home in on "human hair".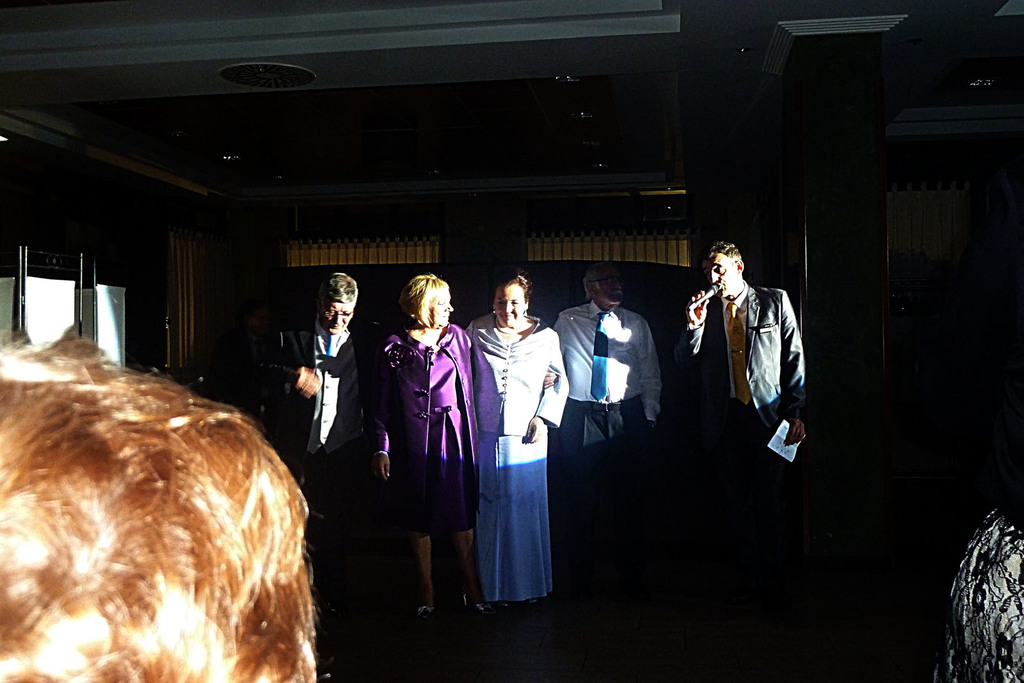
Homed in at BBox(319, 267, 362, 305).
